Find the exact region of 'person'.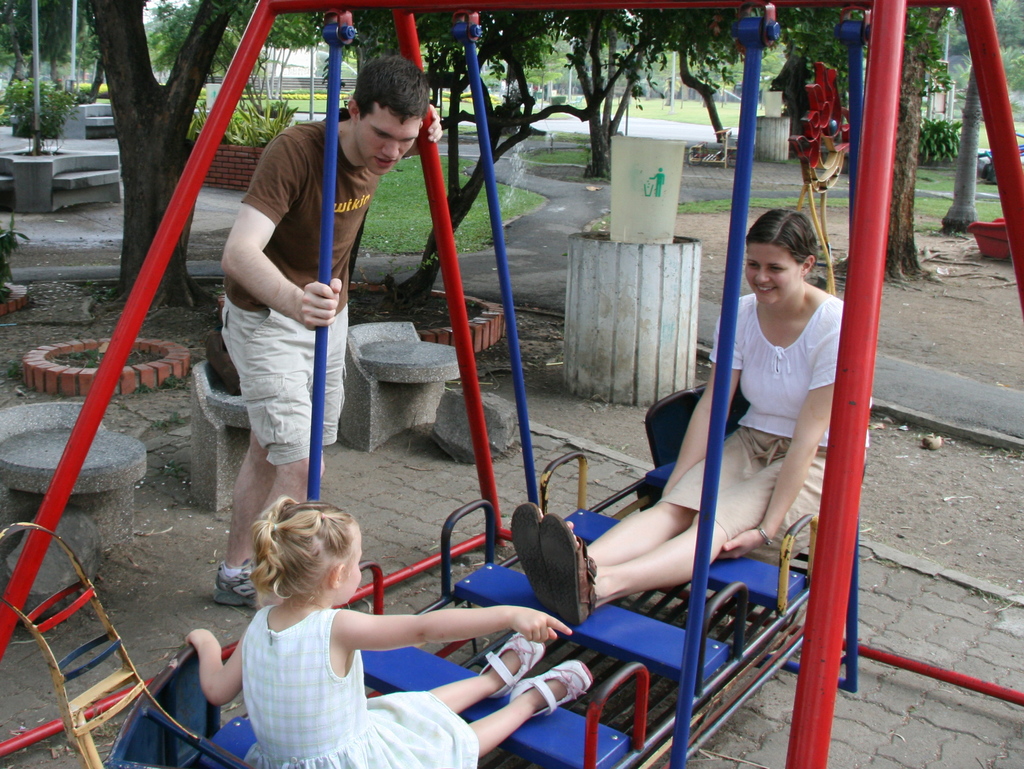
Exact region: [x1=189, y1=492, x2=588, y2=768].
